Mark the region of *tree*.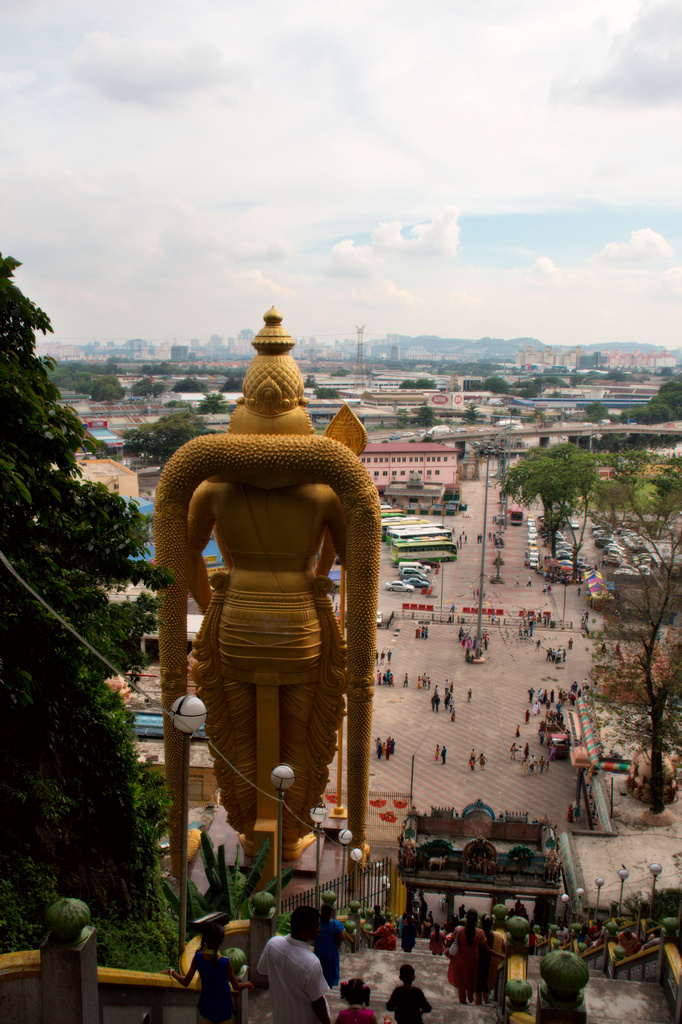
Region: crop(661, 384, 681, 390).
